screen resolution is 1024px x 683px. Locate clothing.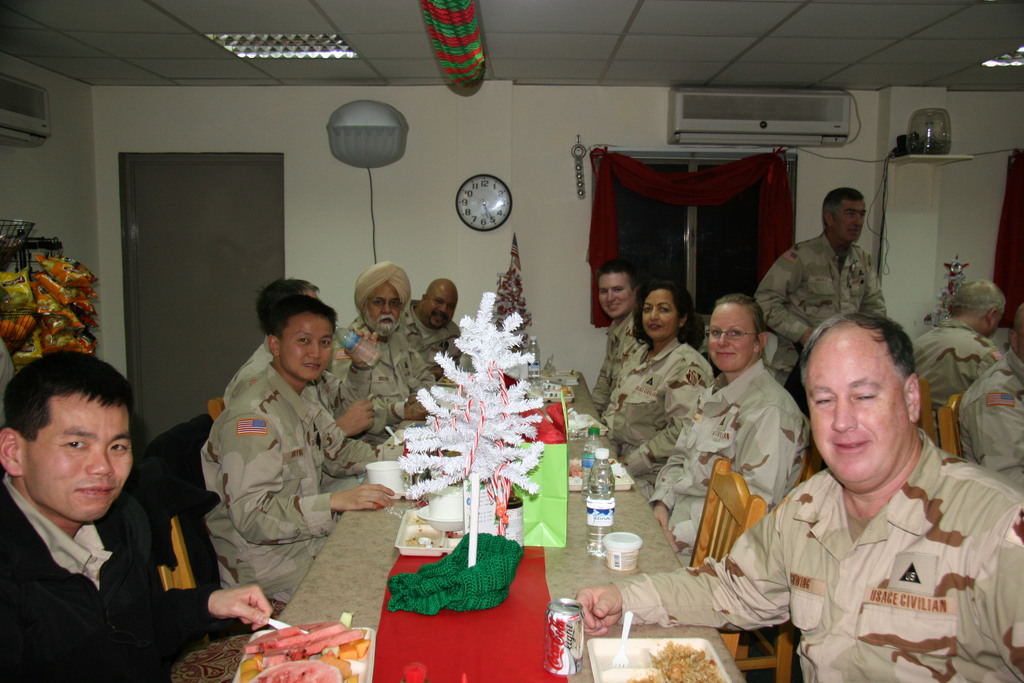
x1=0 y1=475 x2=252 y2=682.
